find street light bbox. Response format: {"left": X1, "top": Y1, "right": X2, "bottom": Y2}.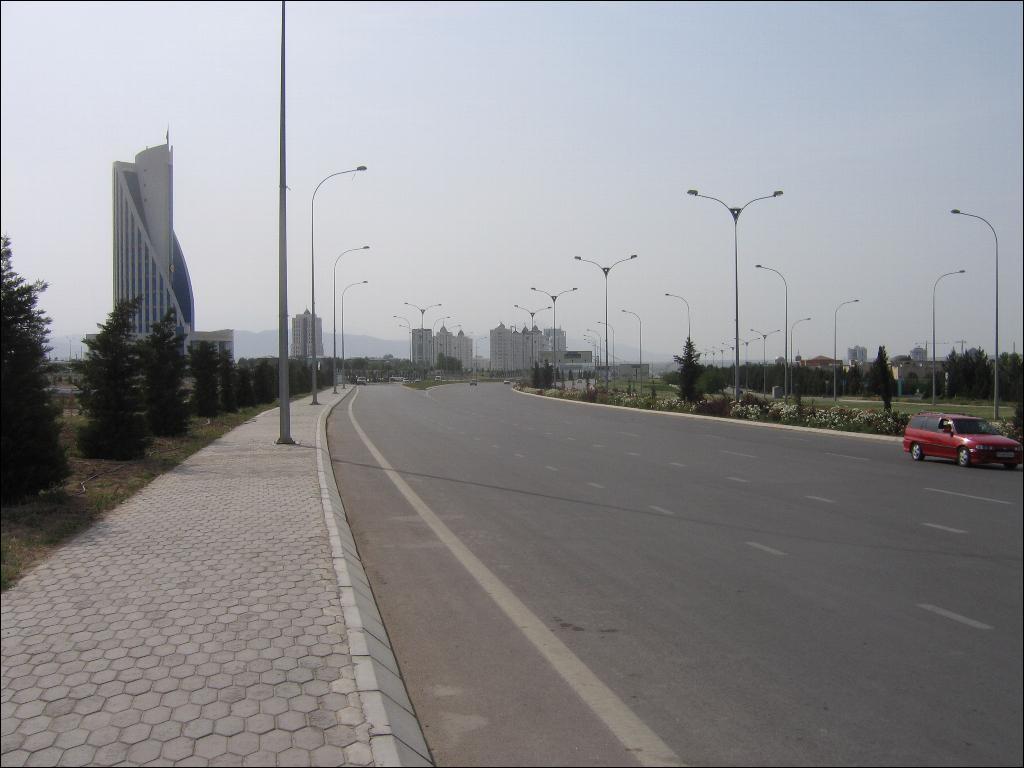
{"left": 584, "top": 333, "right": 598, "bottom": 355}.
